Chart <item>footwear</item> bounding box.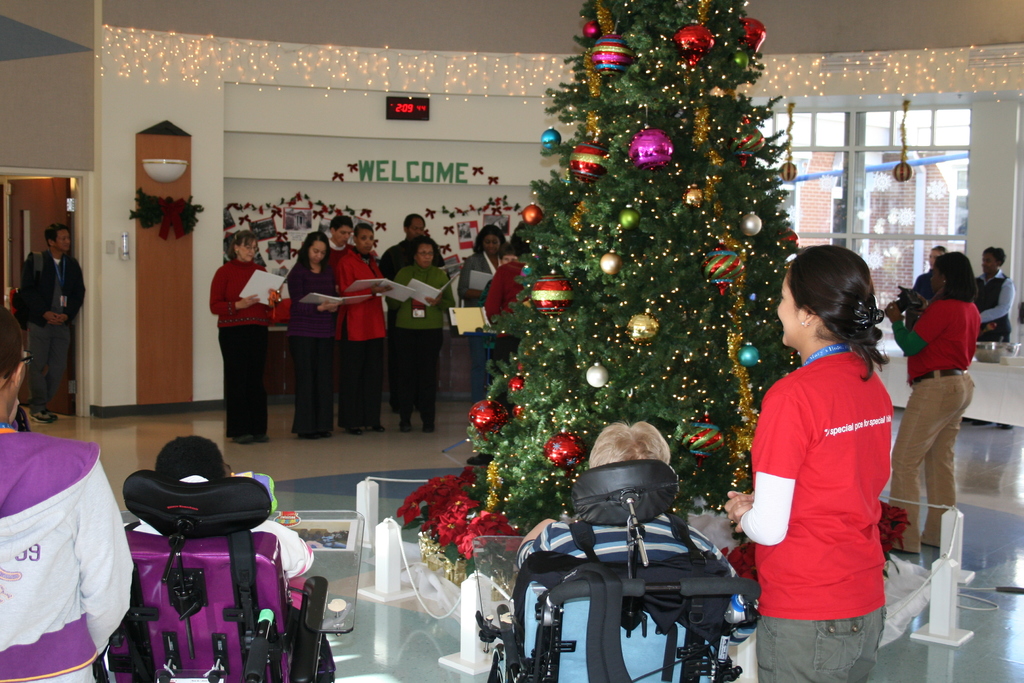
Charted: 29/411/60/425.
